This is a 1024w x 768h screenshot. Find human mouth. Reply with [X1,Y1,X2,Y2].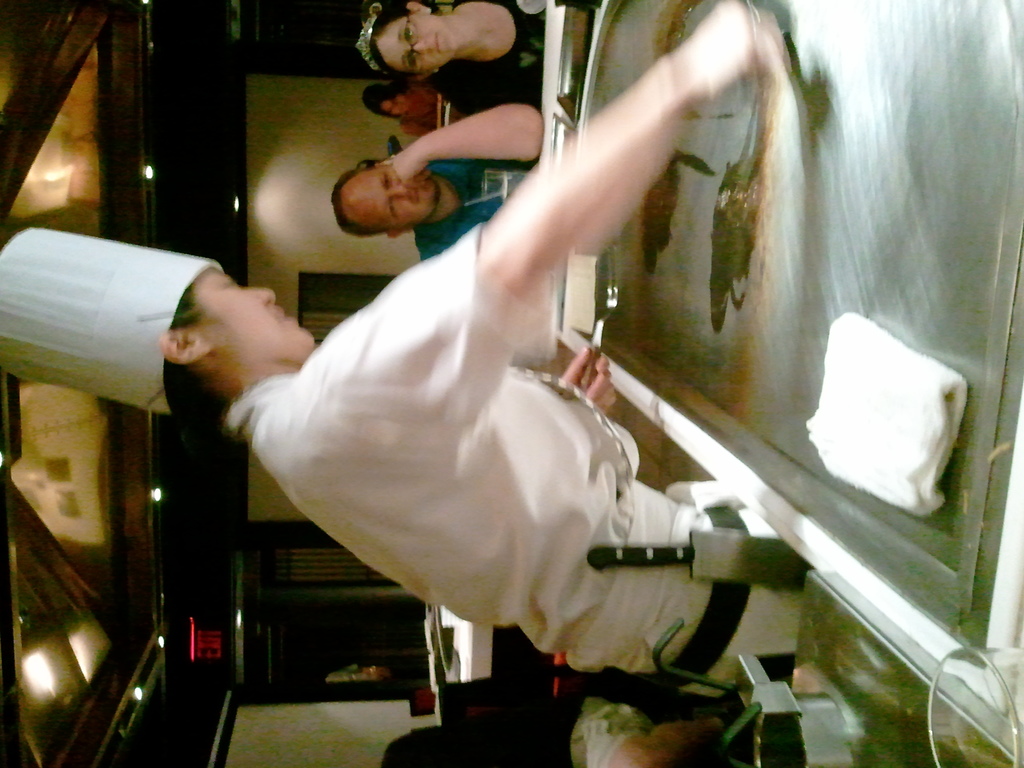
[404,187,425,204].
